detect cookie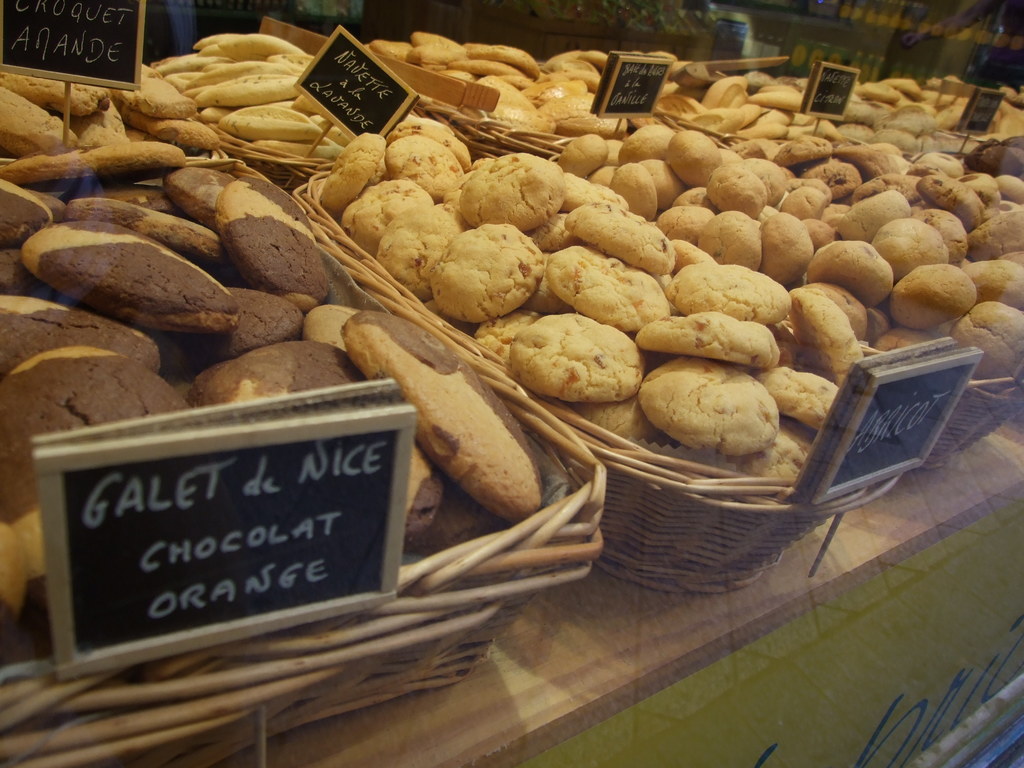
{"x1": 372, "y1": 40, "x2": 415, "y2": 60}
